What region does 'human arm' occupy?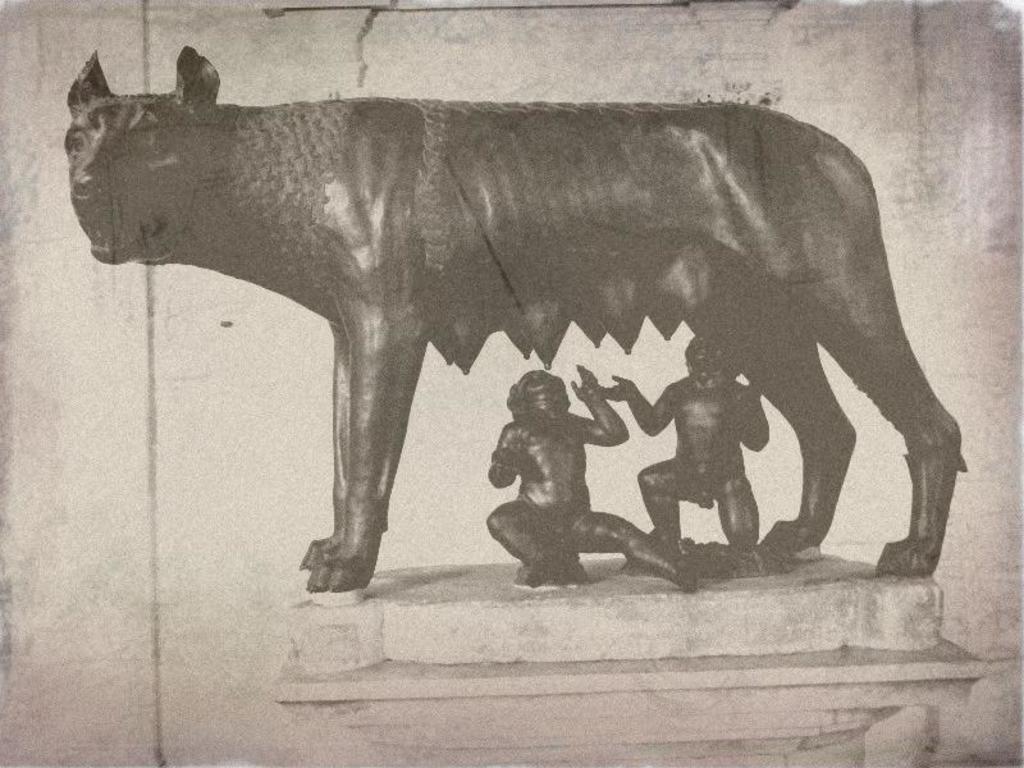
left=602, top=365, right=677, bottom=435.
